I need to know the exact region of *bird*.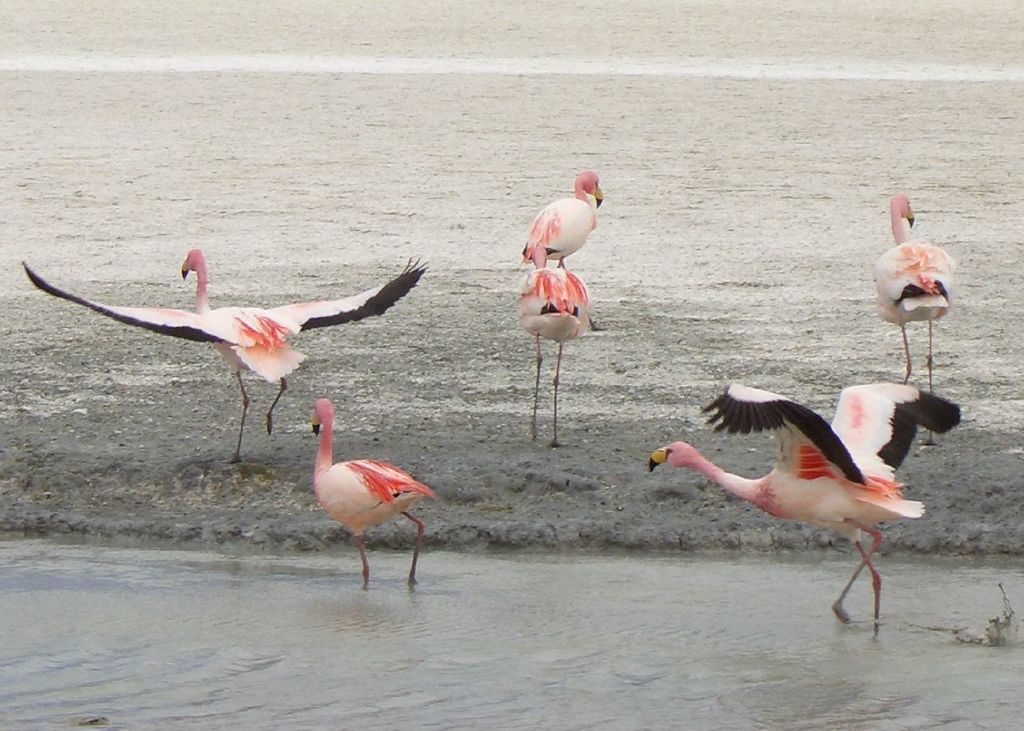
Region: <region>649, 377, 956, 627</region>.
